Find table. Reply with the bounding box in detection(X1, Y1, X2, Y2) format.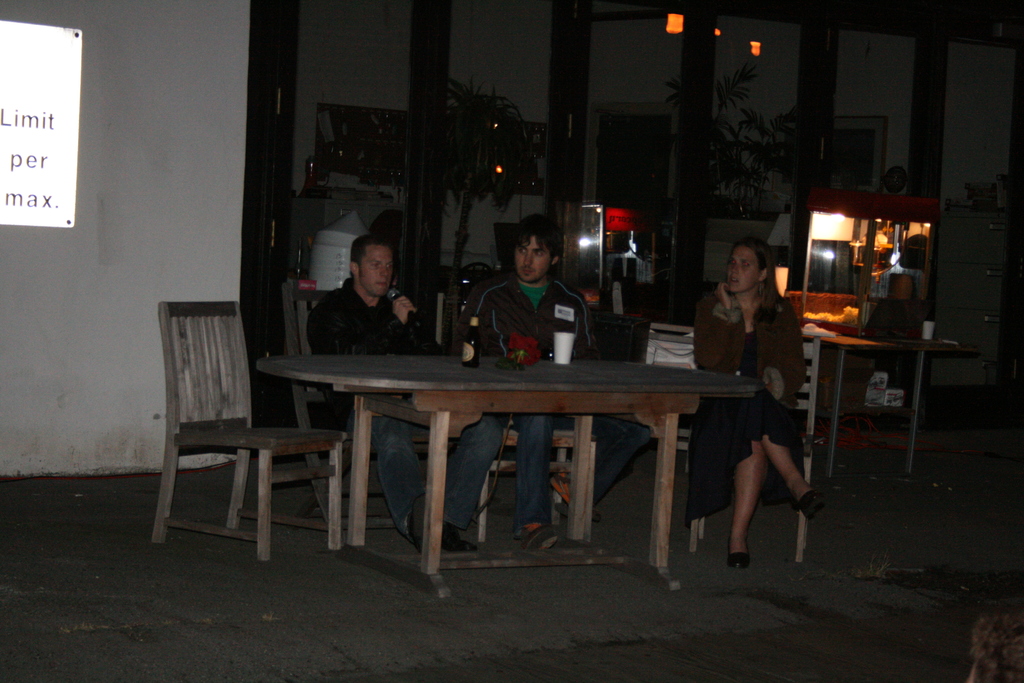
detection(803, 324, 963, 479).
